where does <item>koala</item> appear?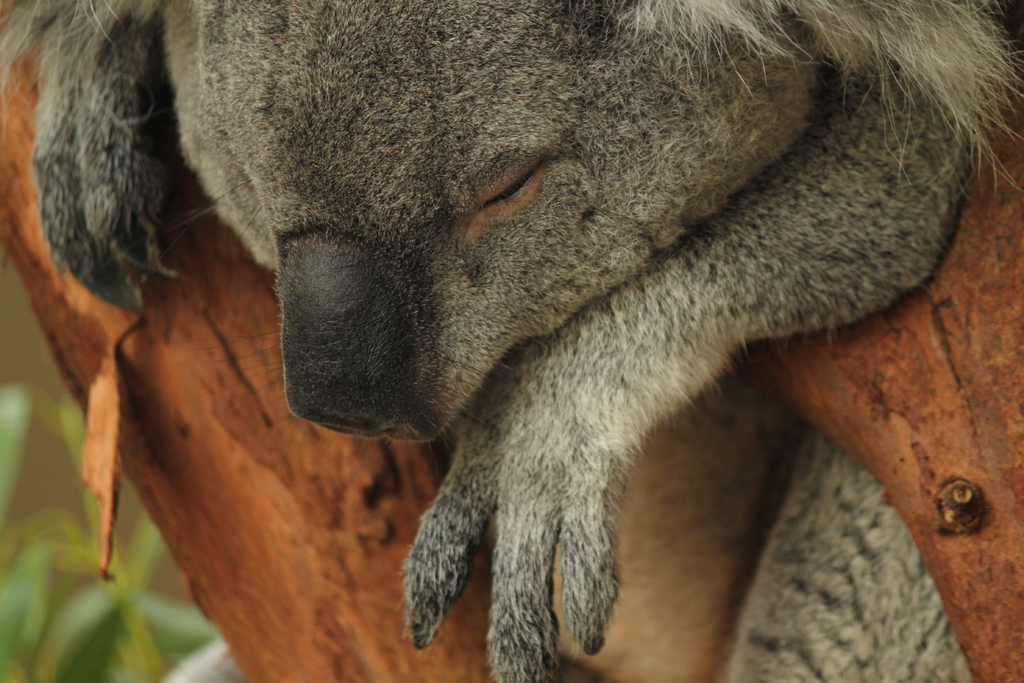
Appears at region(0, 0, 1021, 682).
